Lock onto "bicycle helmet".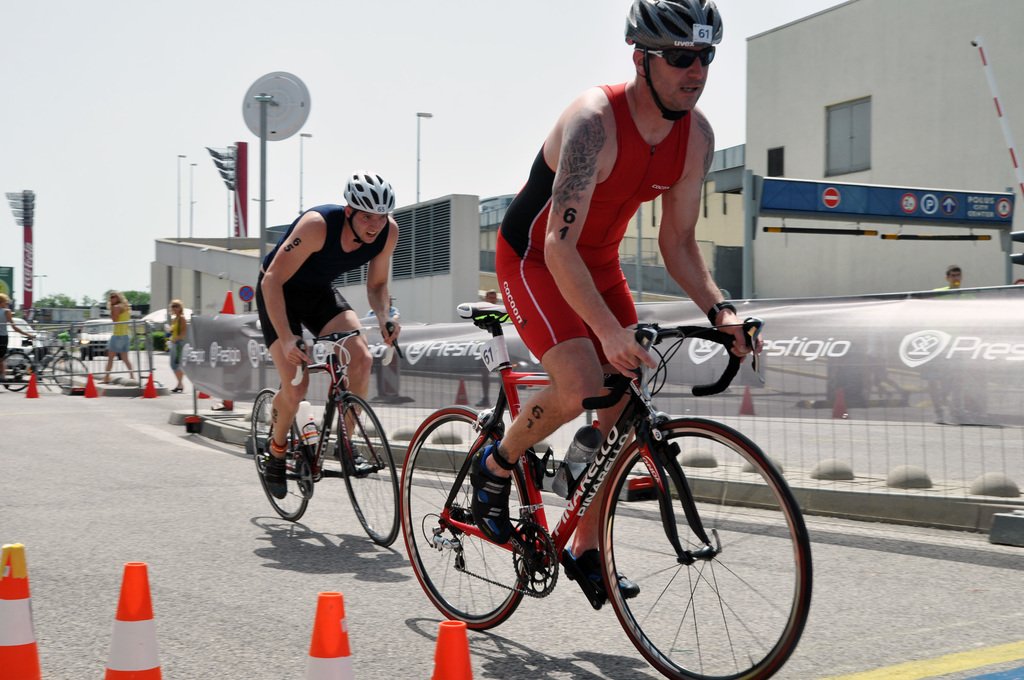
Locked: locate(620, 0, 723, 49).
